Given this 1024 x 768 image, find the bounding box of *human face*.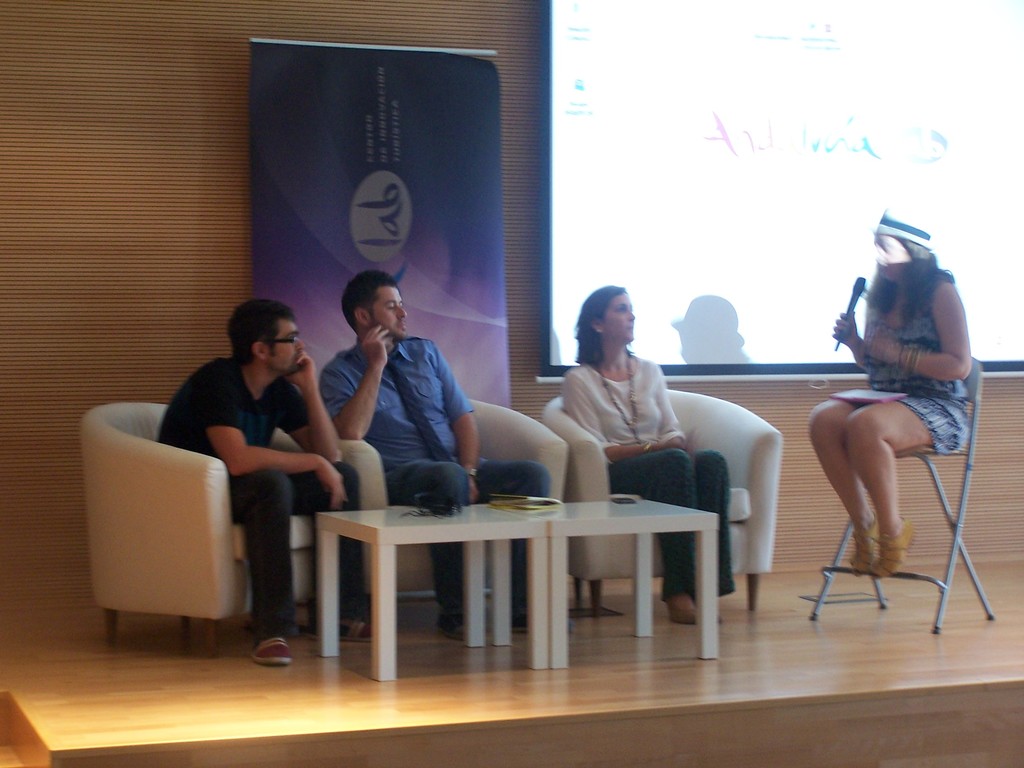
<region>371, 287, 407, 339</region>.
